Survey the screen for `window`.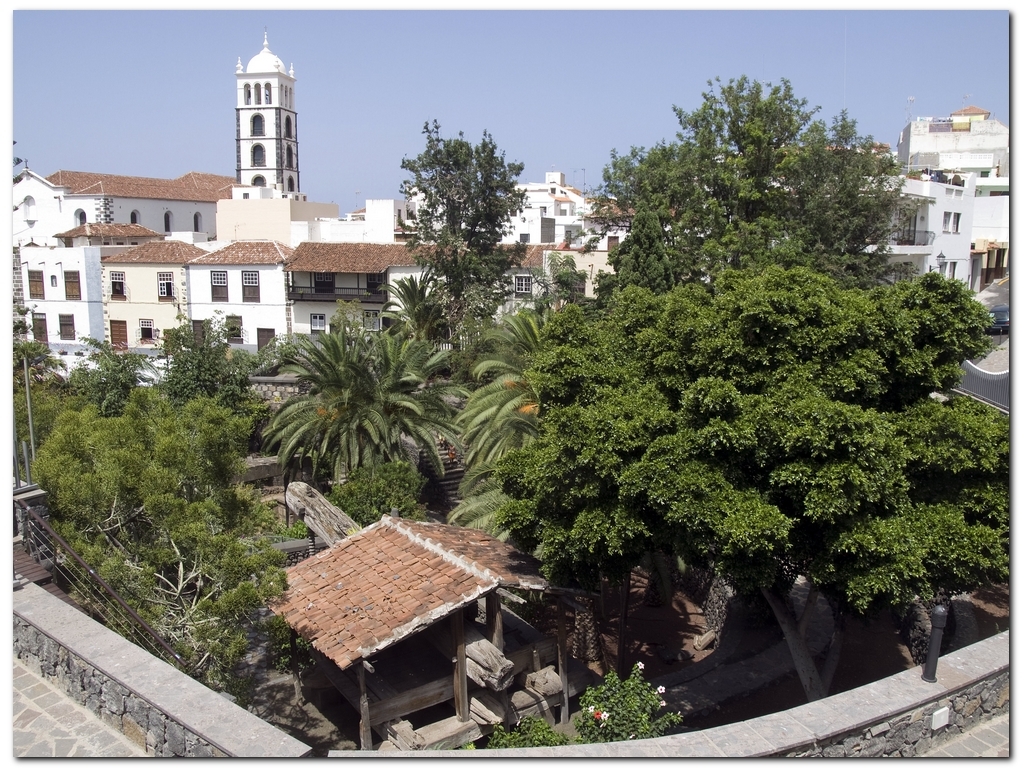
Survey found: <bbox>516, 279, 527, 294</bbox>.
